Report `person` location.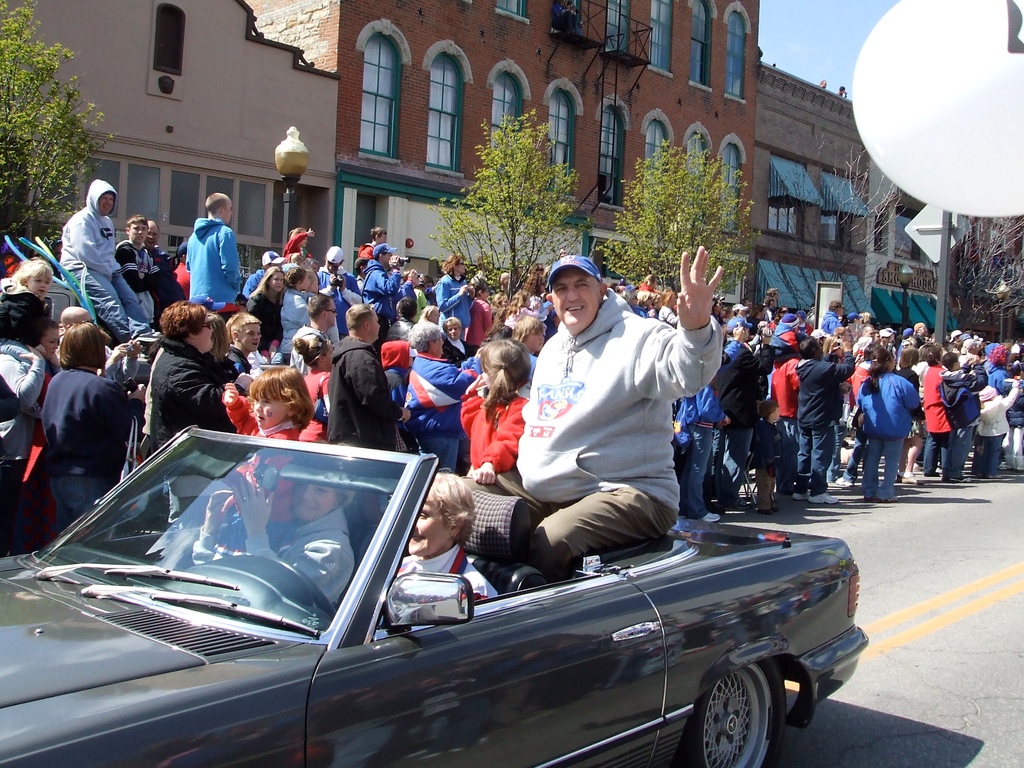
Report: 112,208,162,331.
